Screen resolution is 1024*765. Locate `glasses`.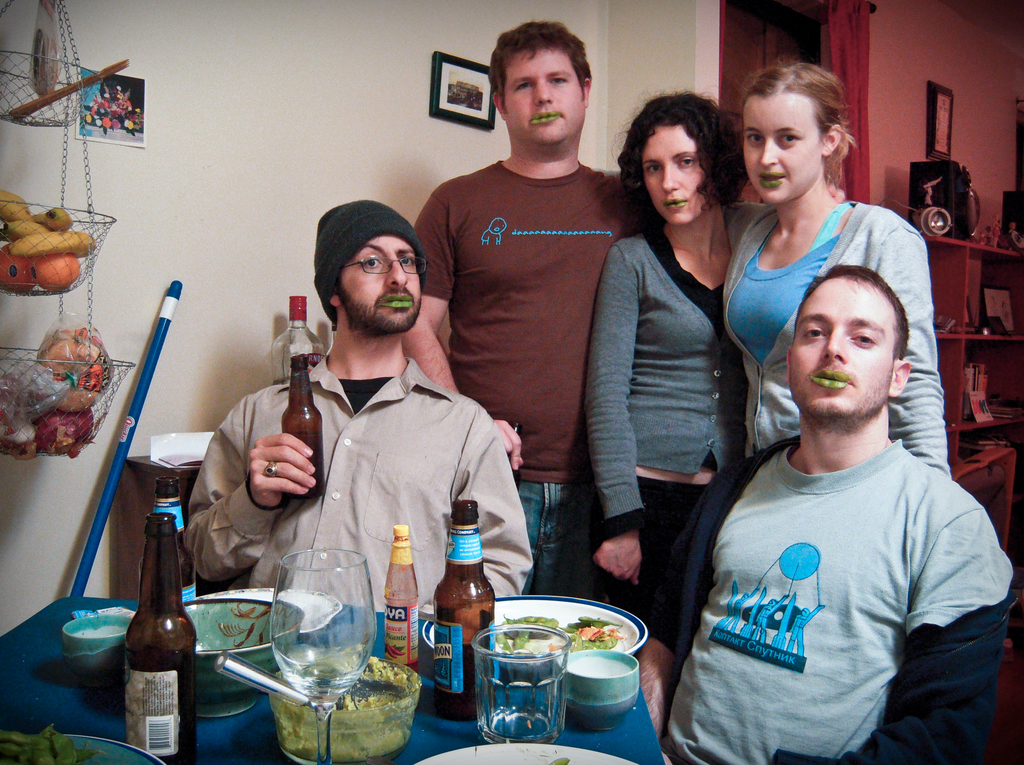
bbox=(341, 255, 428, 277).
